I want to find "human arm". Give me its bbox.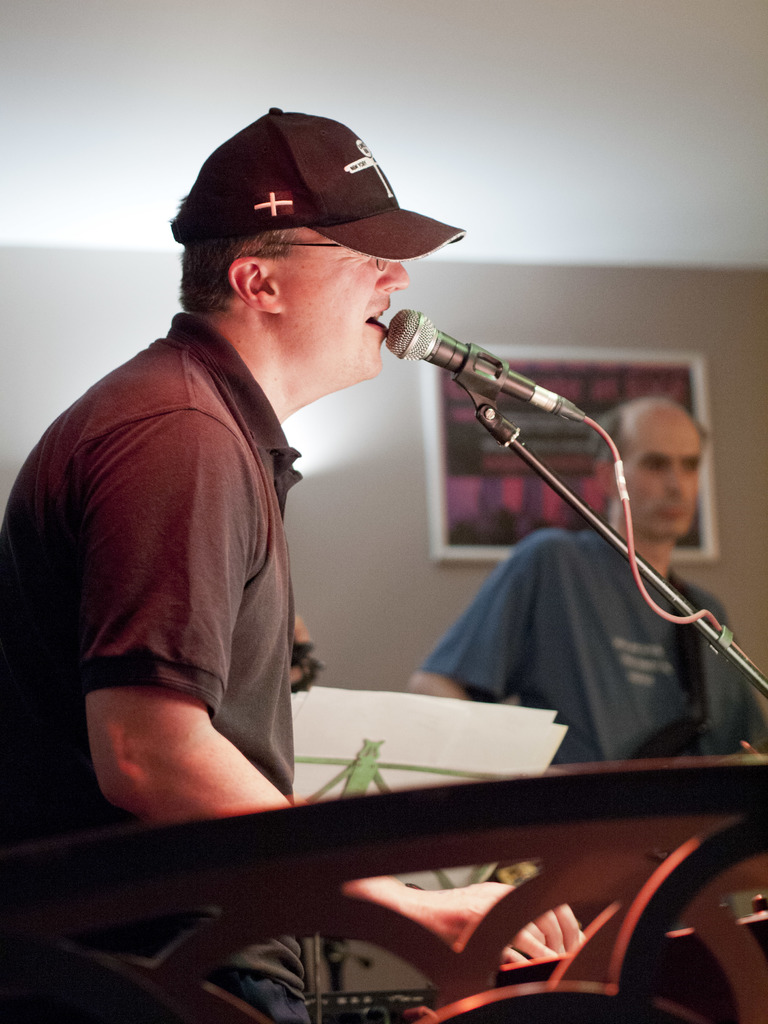
box(401, 525, 544, 707).
